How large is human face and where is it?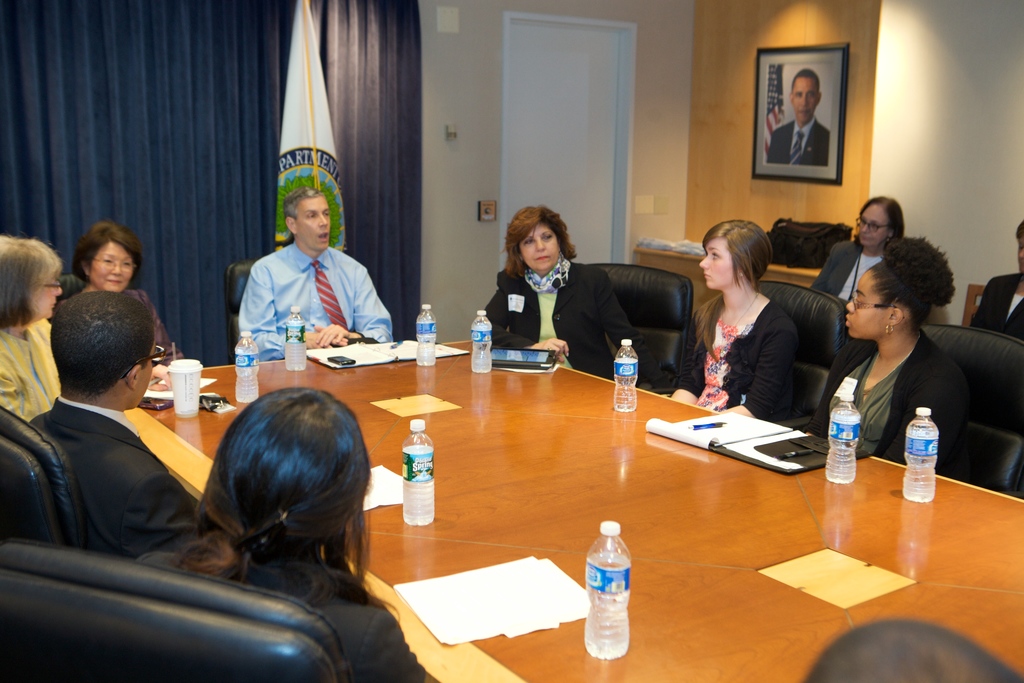
Bounding box: <bbox>35, 266, 63, 318</bbox>.
